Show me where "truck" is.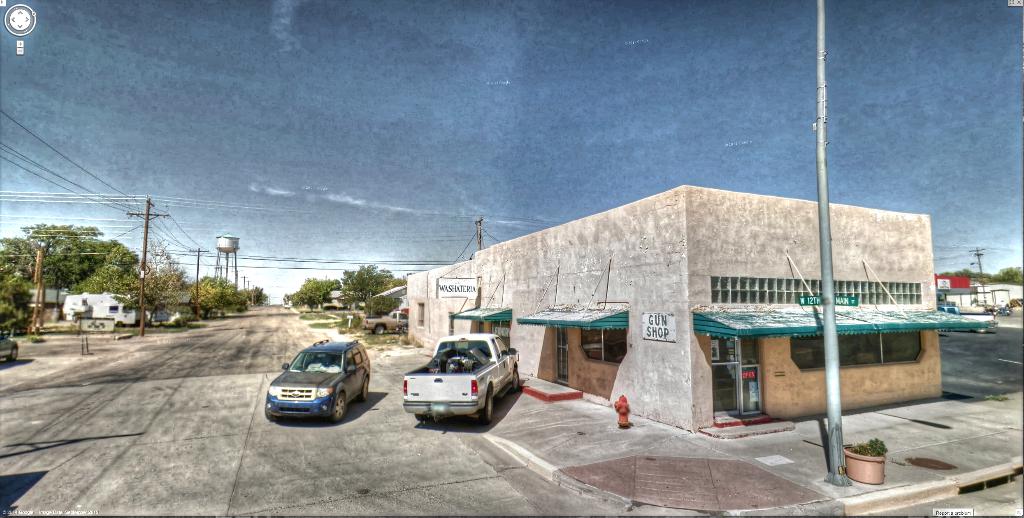
"truck" is at select_region(391, 339, 522, 429).
